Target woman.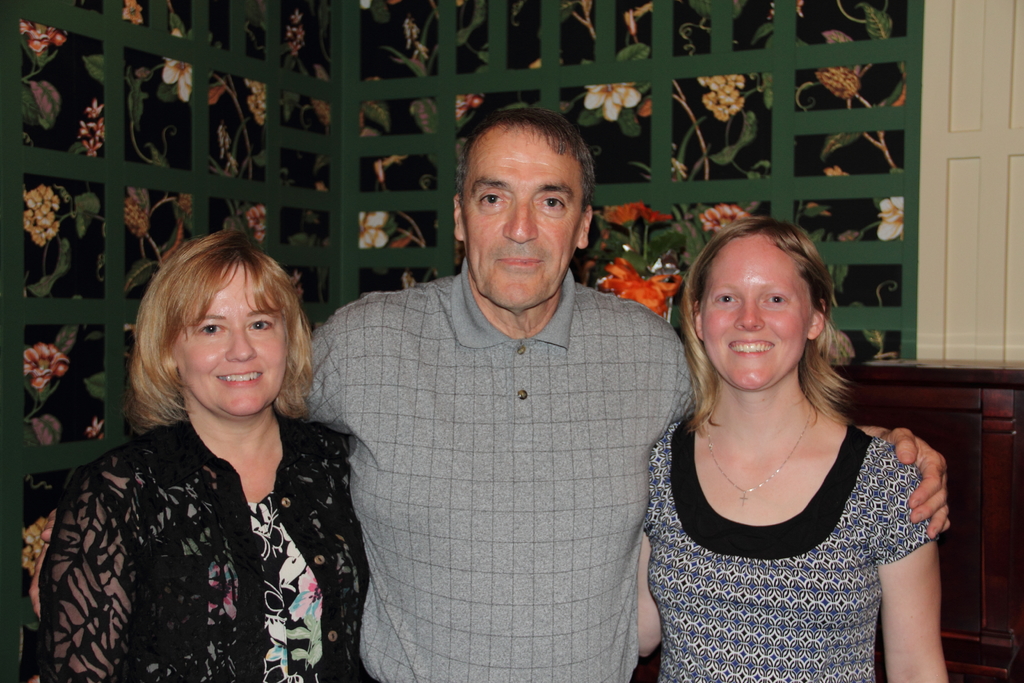
Target region: region(634, 214, 947, 682).
